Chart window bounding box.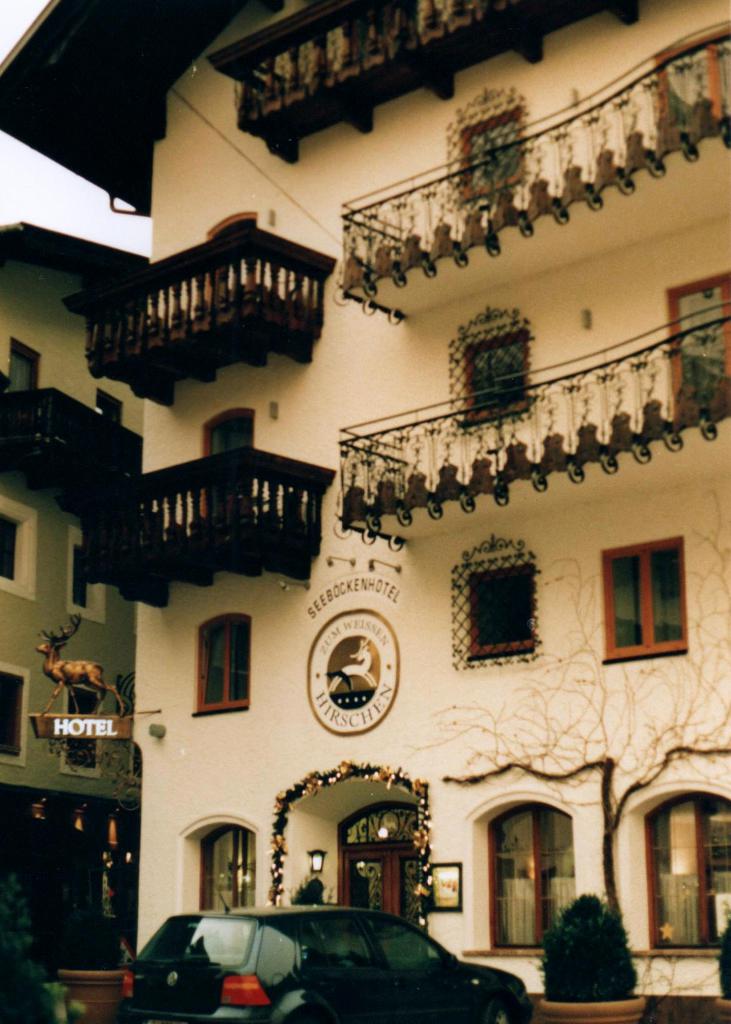
Charted: <region>318, 919, 386, 980</region>.
